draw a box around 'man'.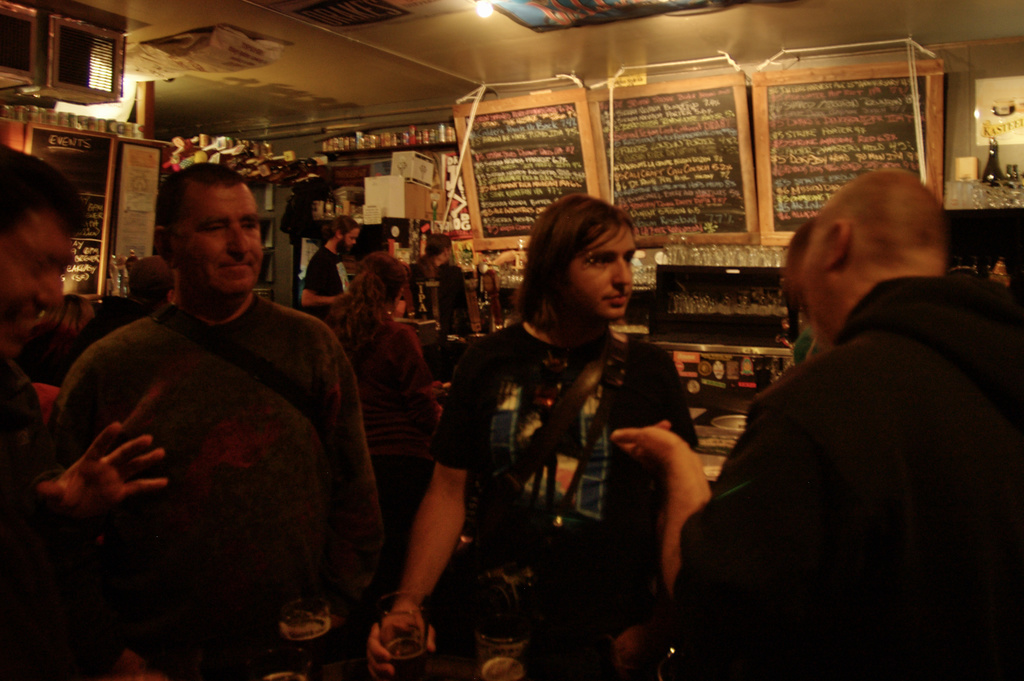
[299,216,356,333].
